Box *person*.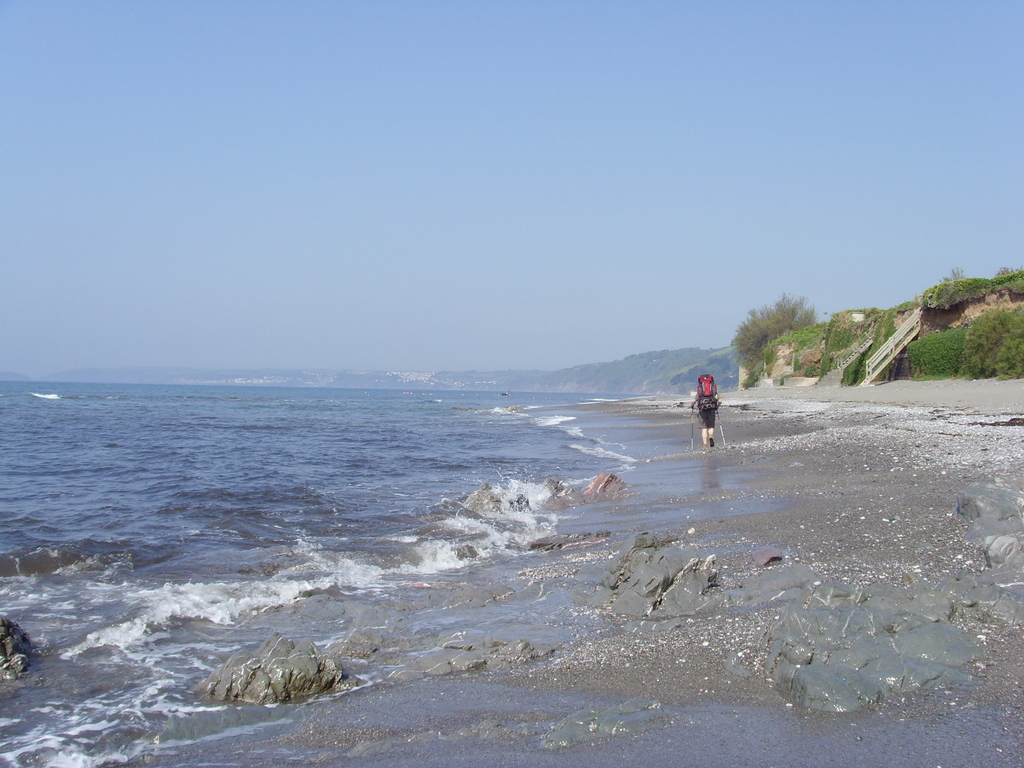
691, 375, 716, 447.
